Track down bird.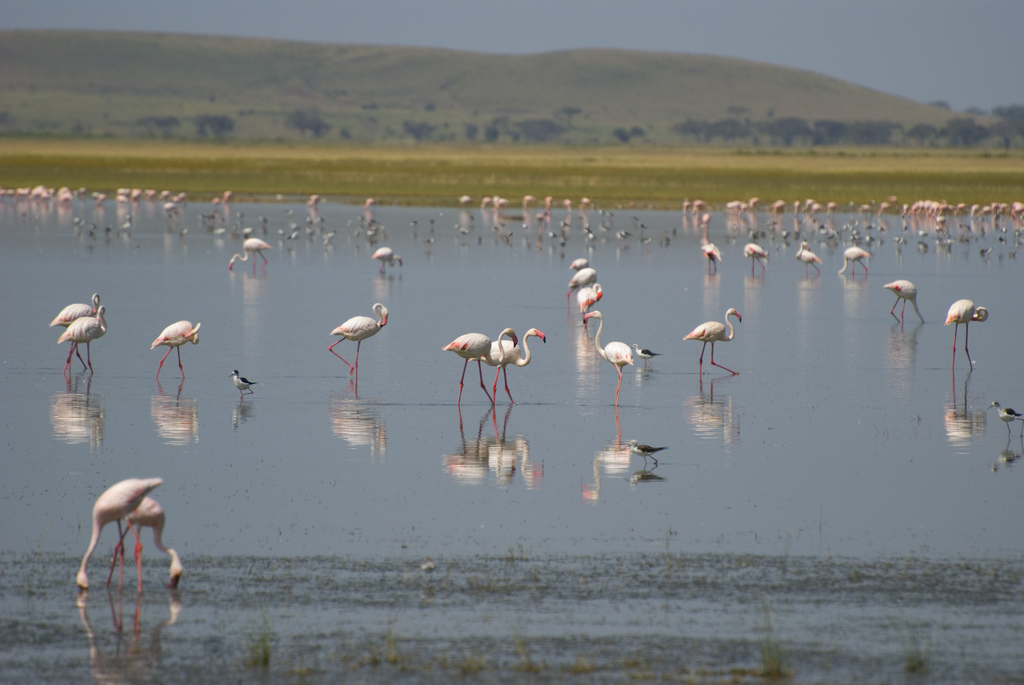
Tracked to left=682, top=301, right=744, bottom=383.
